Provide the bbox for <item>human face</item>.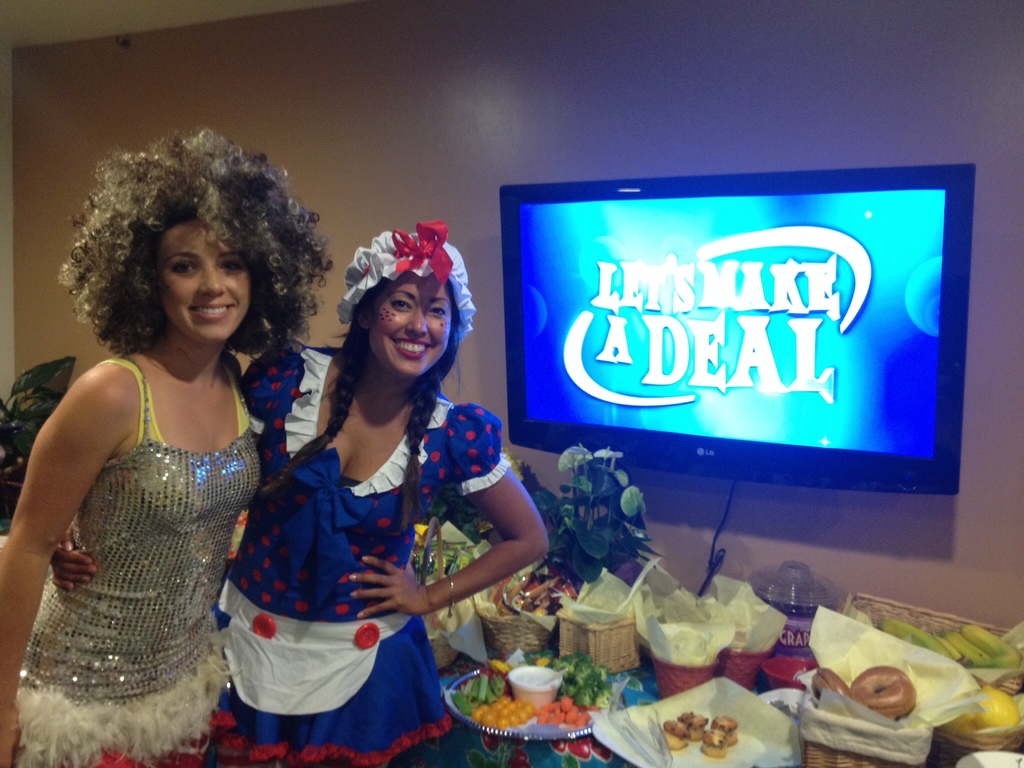
<bbox>370, 275, 453, 384</bbox>.
